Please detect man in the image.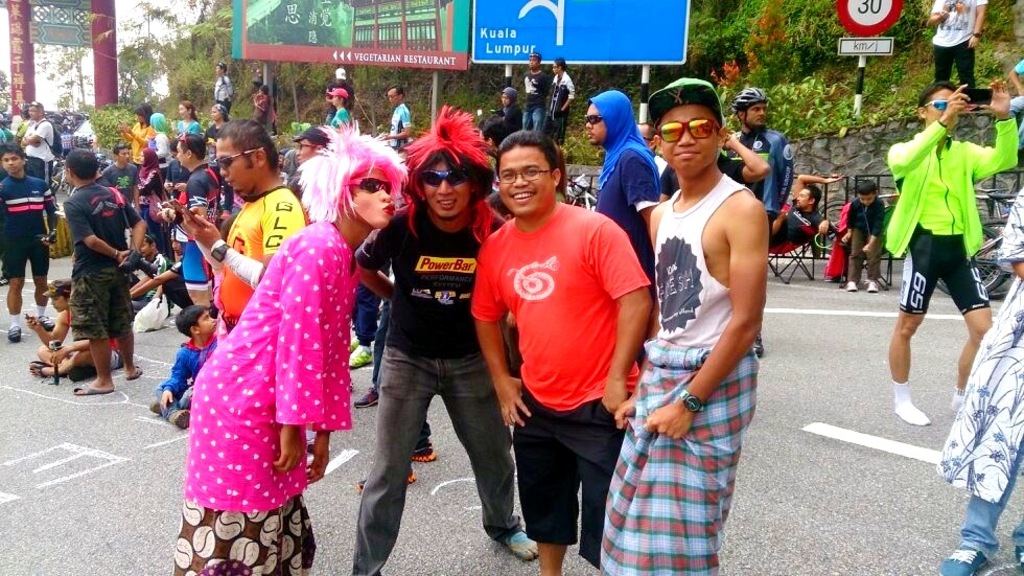
886,76,1019,424.
